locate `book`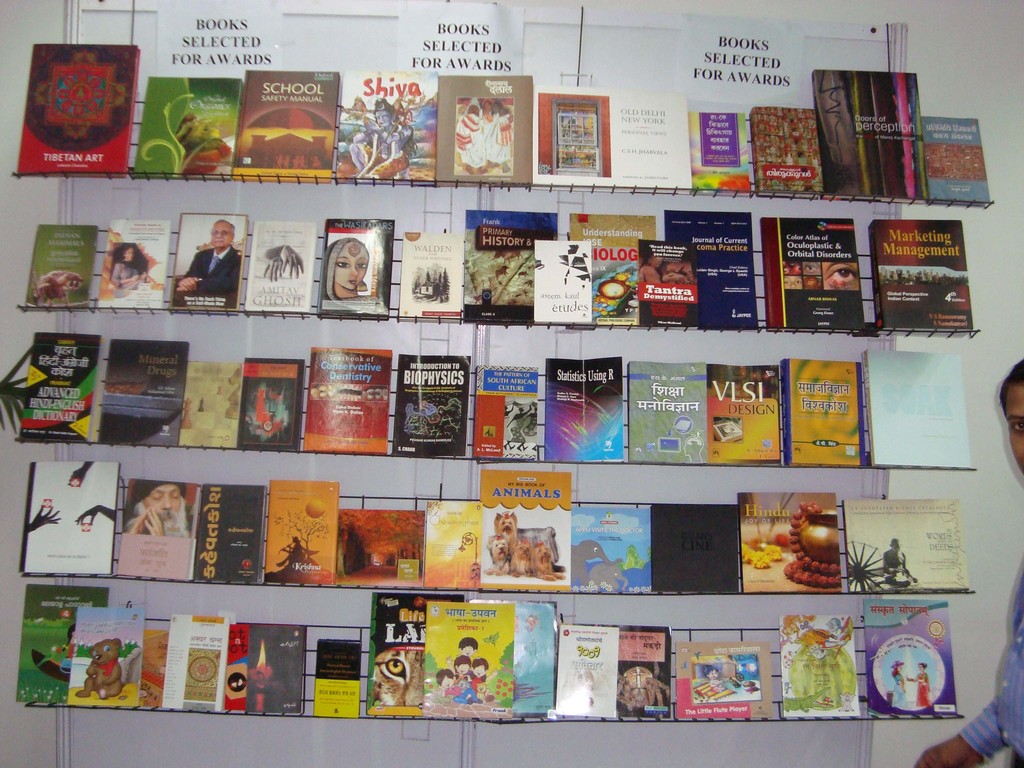
rect(470, 601, 557, 717)
